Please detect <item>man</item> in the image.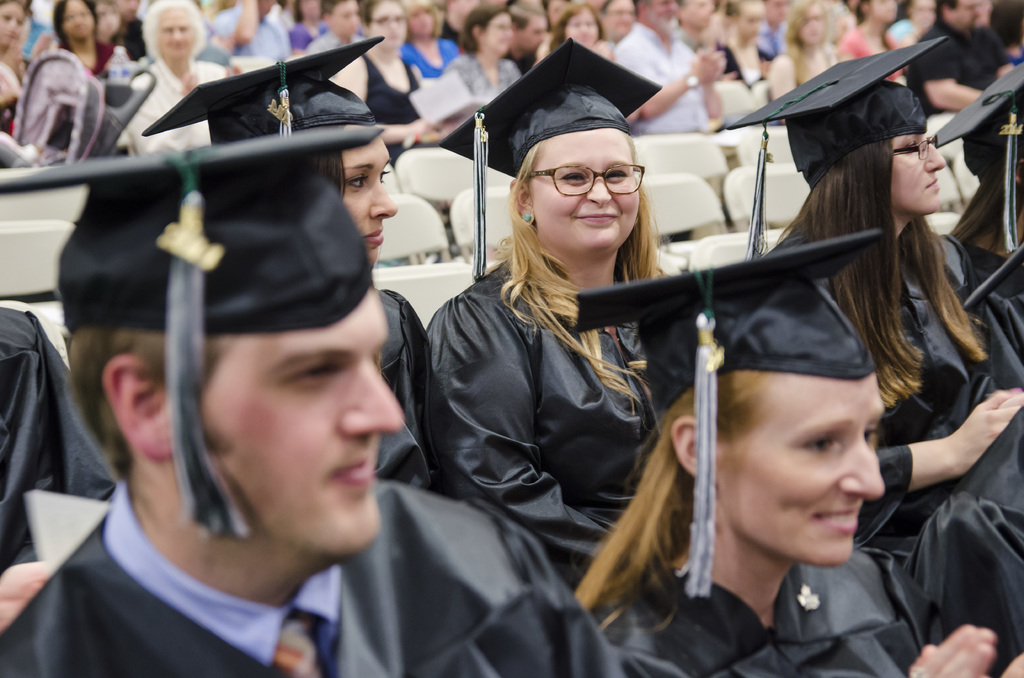
x1=617 y1=0 x2=723 y2=137.
